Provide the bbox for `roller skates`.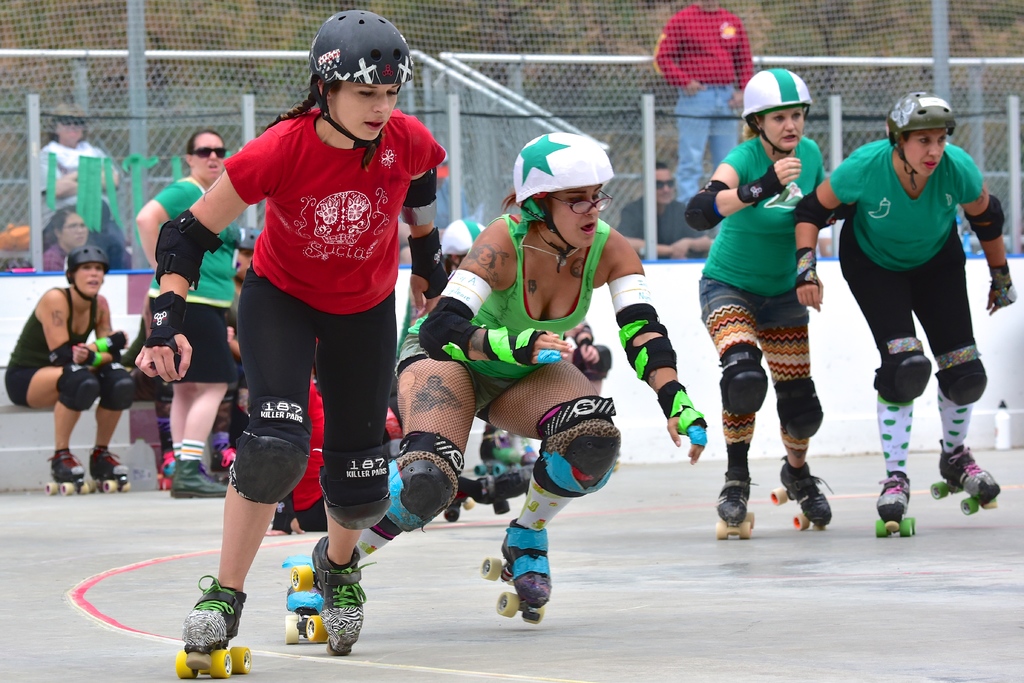
region(873, 473, 915, 541).
